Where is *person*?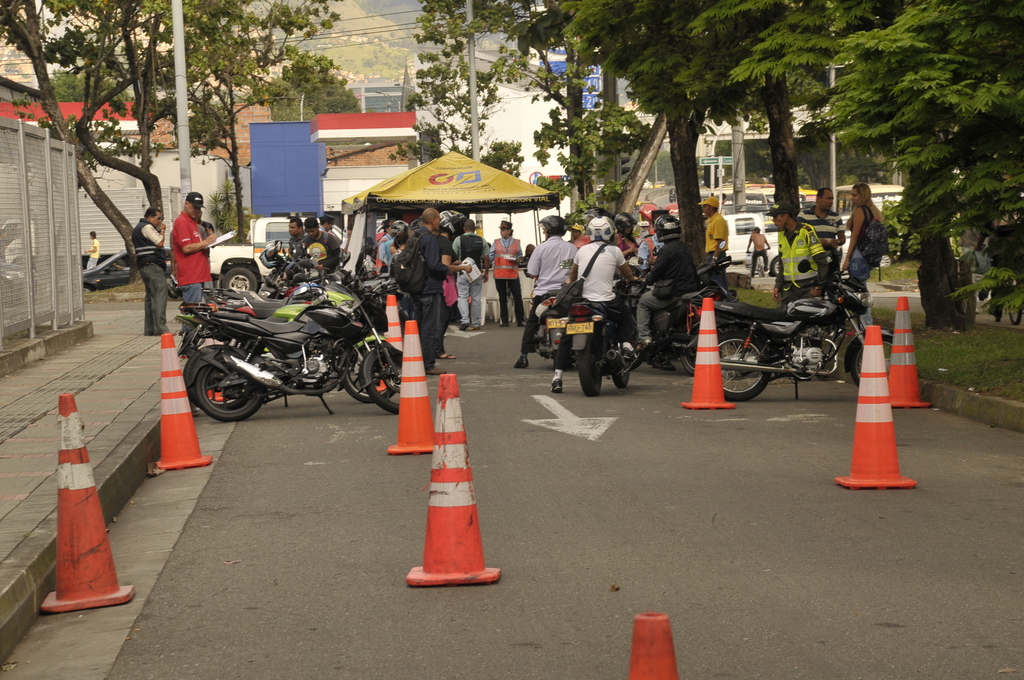
559/216/609/394.
